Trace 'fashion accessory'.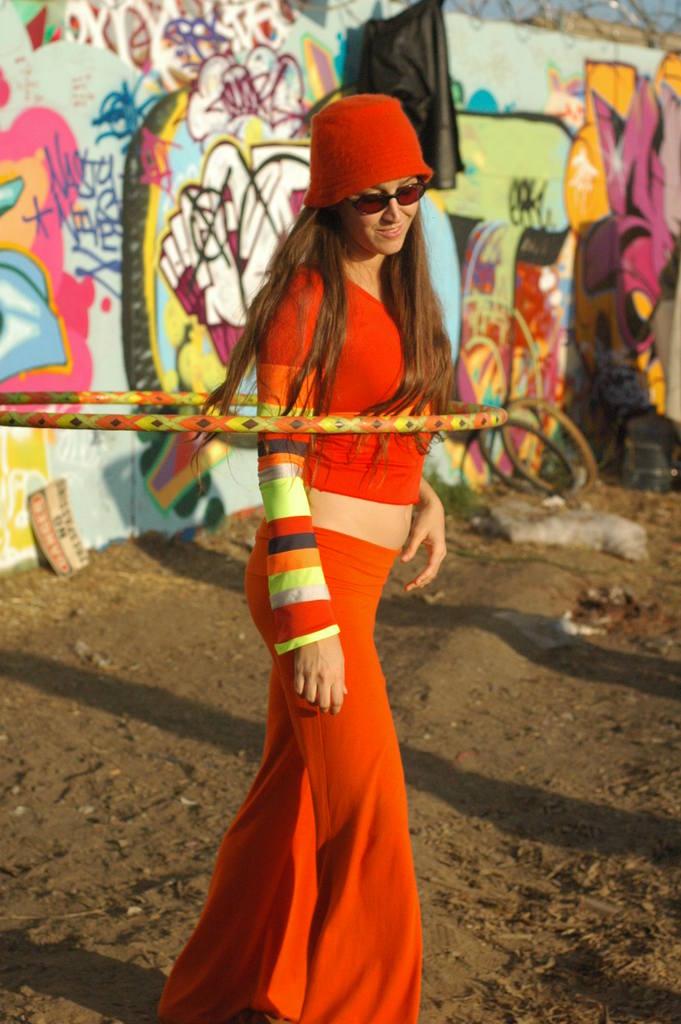
Traced to box=[342, 182, 434, 217].
